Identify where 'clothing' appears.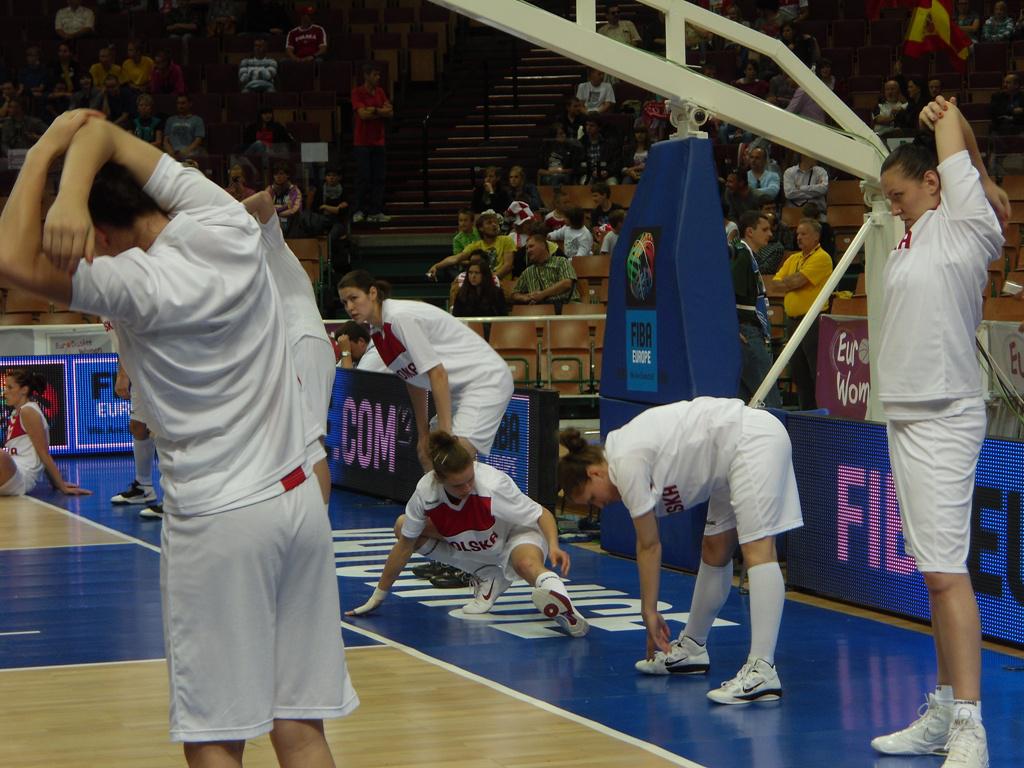
Appears at x1=90, y1=85, x2=130, y2=126.
